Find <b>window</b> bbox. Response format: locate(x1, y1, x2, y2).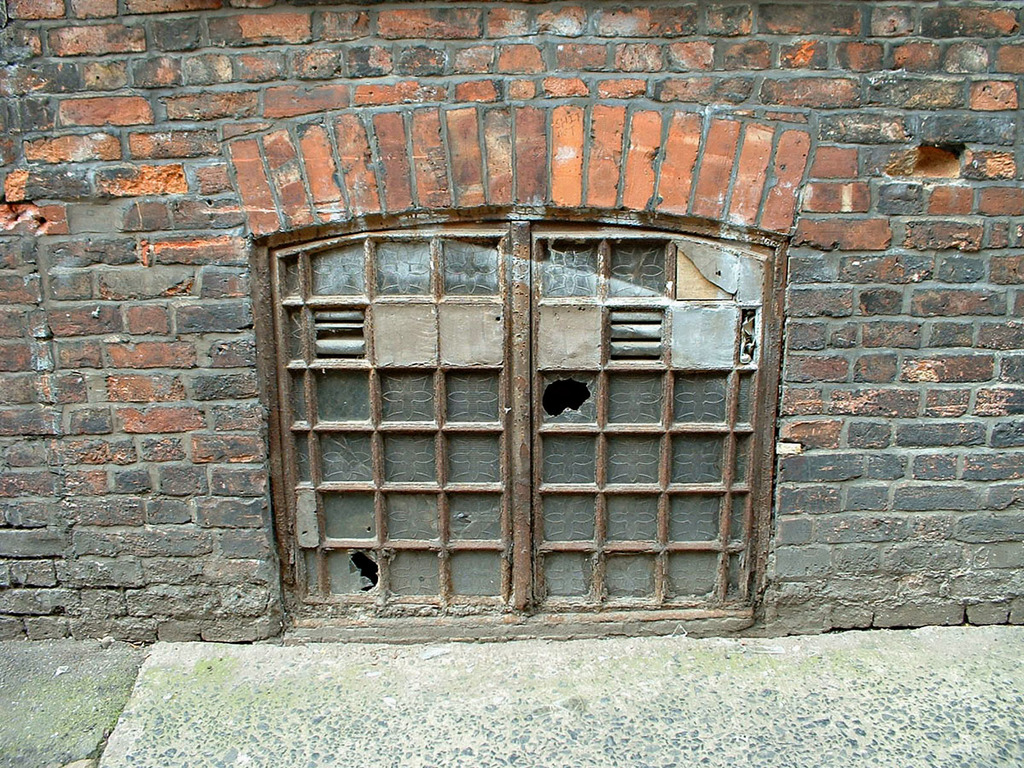
locate(248, 200, 799, 632).
